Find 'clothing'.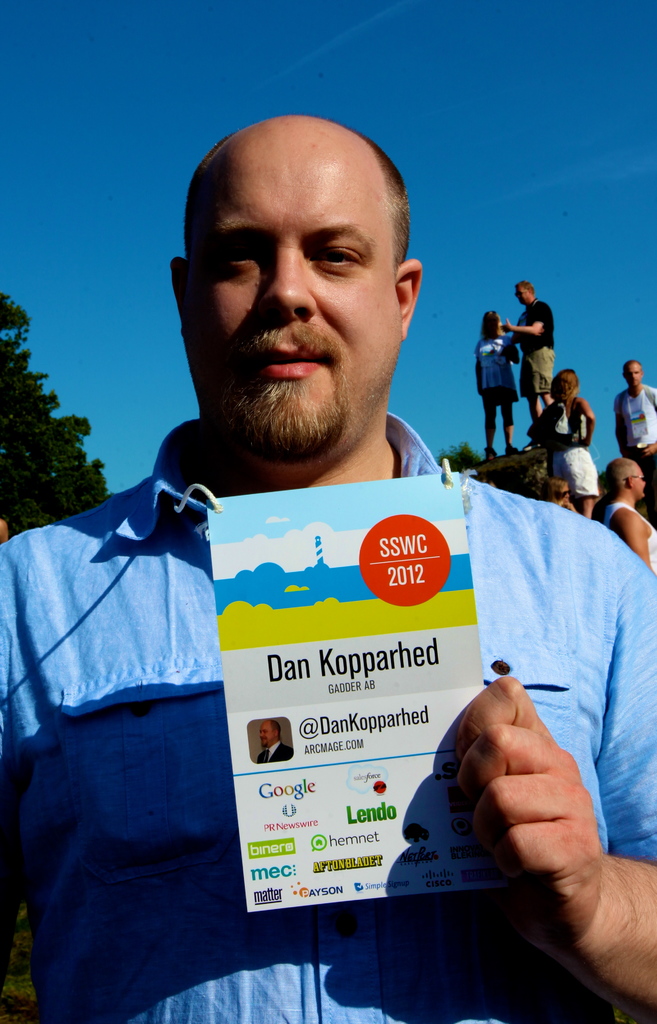
select_region(473, 326, 522, 423).
